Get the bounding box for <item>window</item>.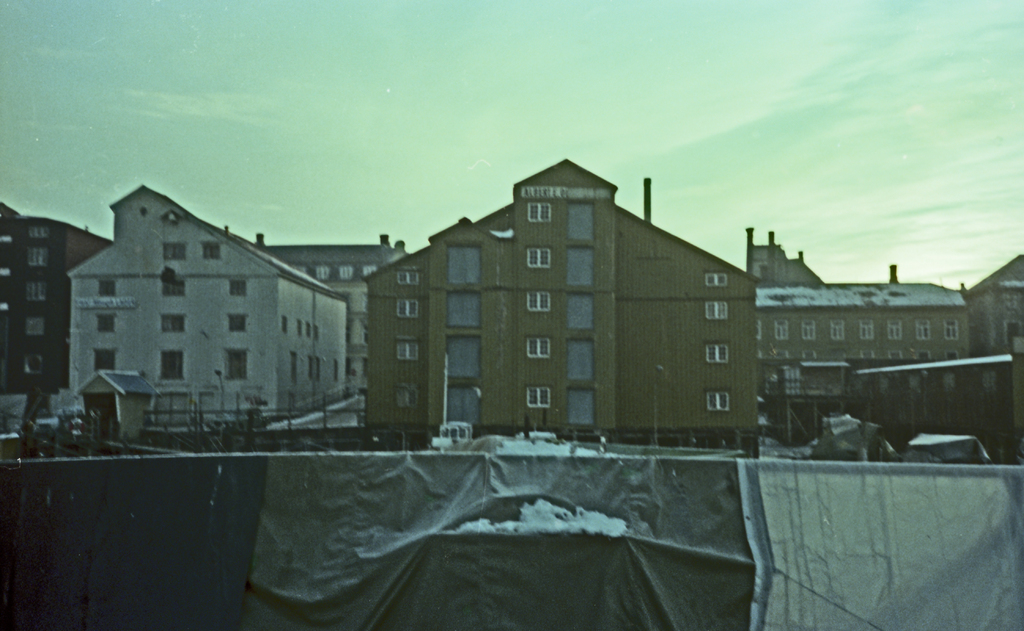
394/339/421/359.
